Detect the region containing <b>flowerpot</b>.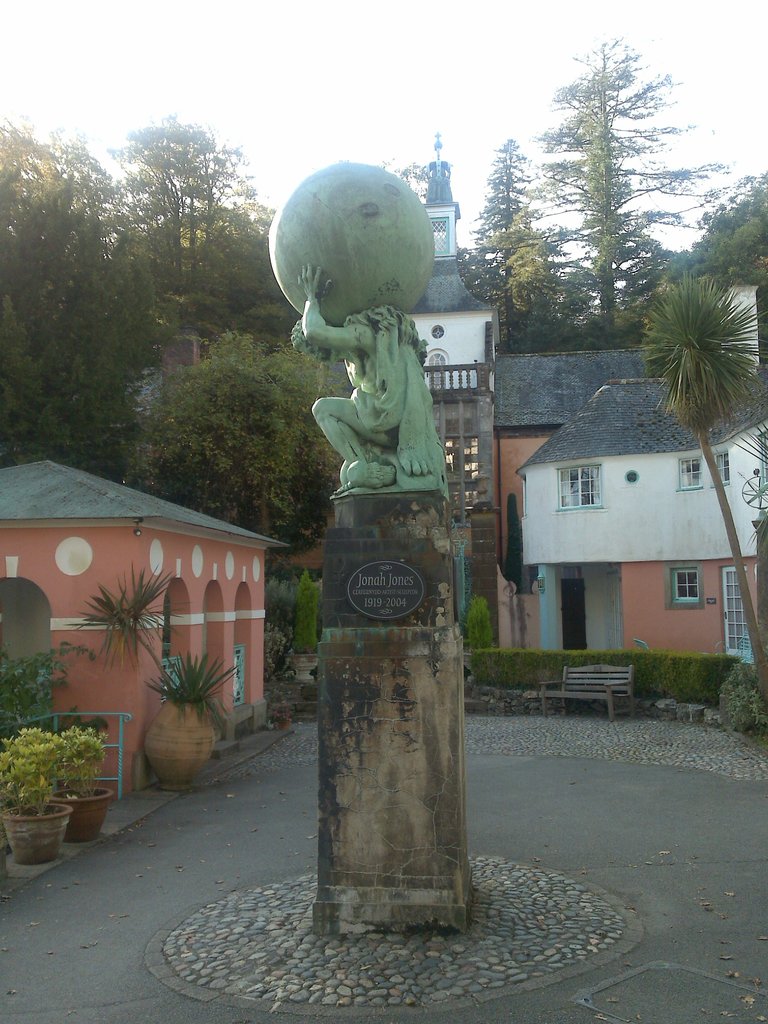
crop(54, 779, 112, 842).
